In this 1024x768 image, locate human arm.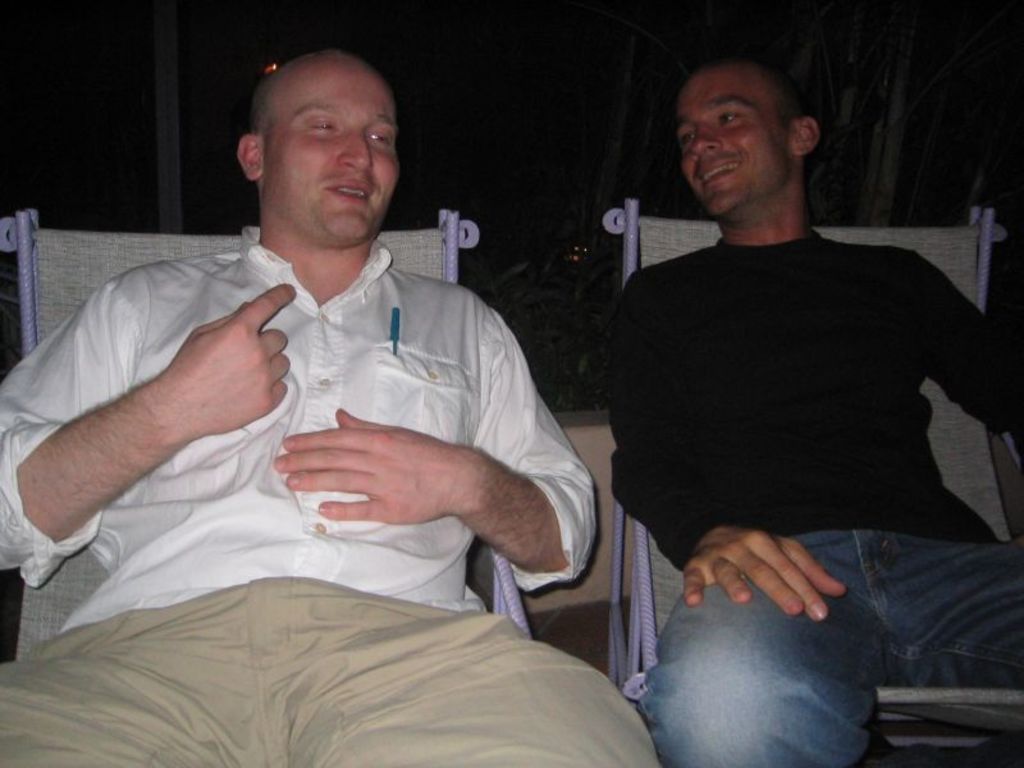
Bounding box: [x1=275, y1=296, x2=598, y2=596].
